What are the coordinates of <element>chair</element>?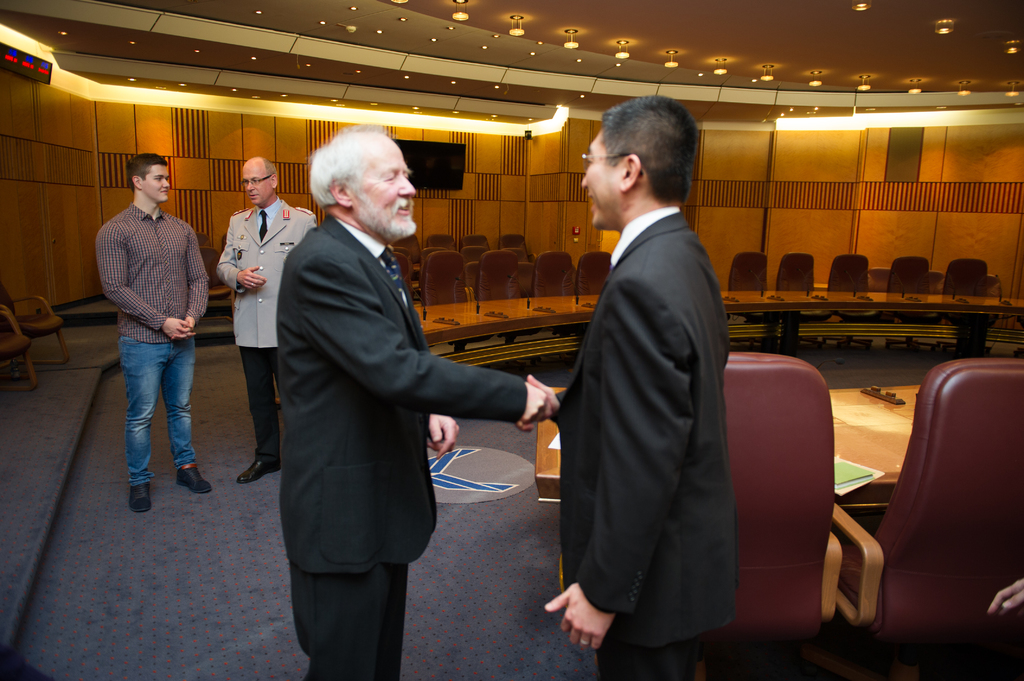
crop(719, 351, 845, 680).
